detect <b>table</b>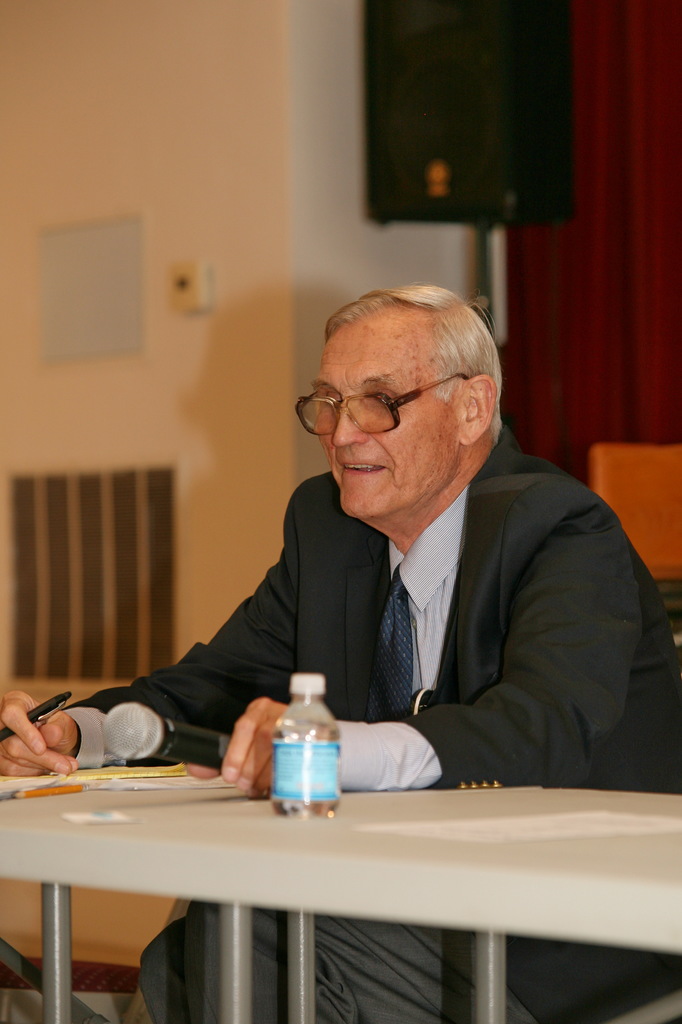
[0, 754, 662, 1012]
